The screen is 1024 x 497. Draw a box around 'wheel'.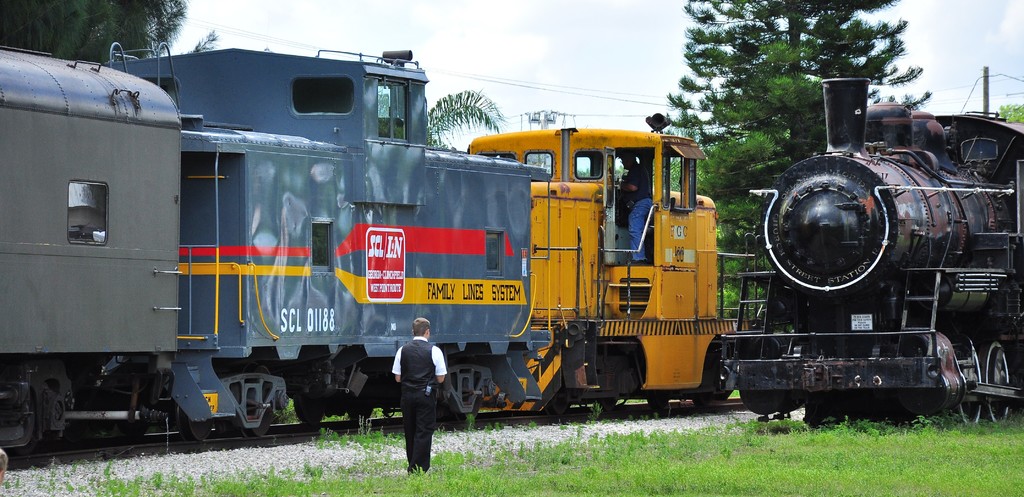
(x1=10, y1=362, x2=65, y2=457).
